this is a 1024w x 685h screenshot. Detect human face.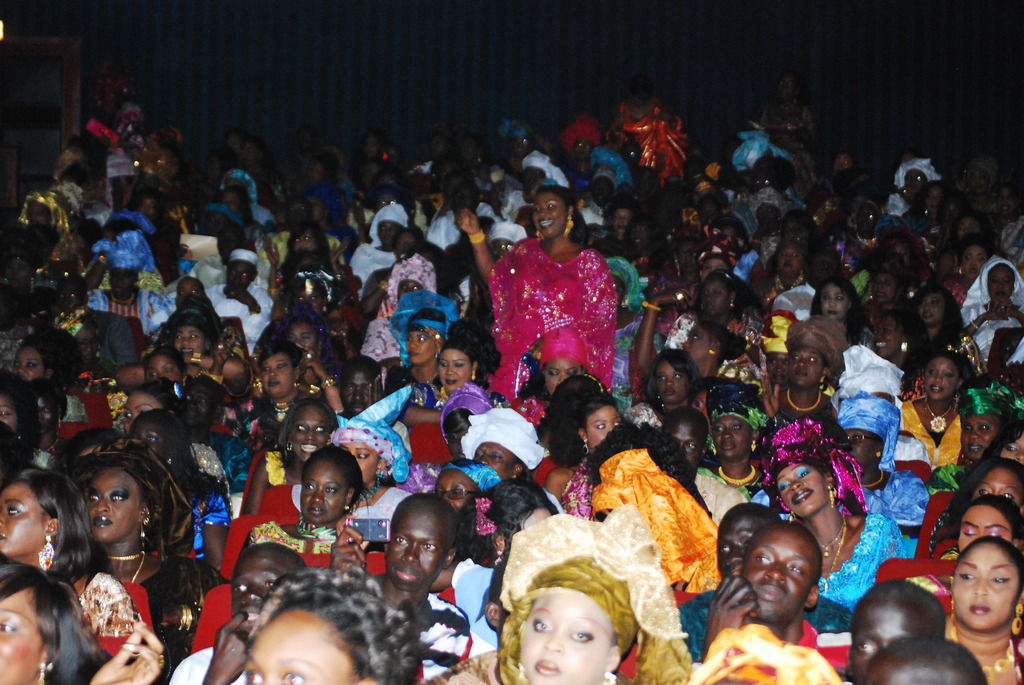
536/191/569/236.
